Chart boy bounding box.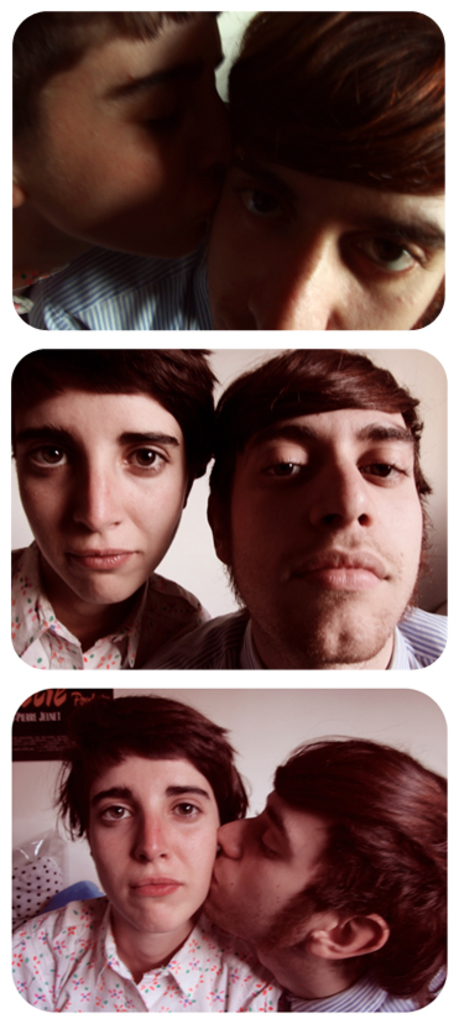
Charted: region(0, 333, 241, 698).
